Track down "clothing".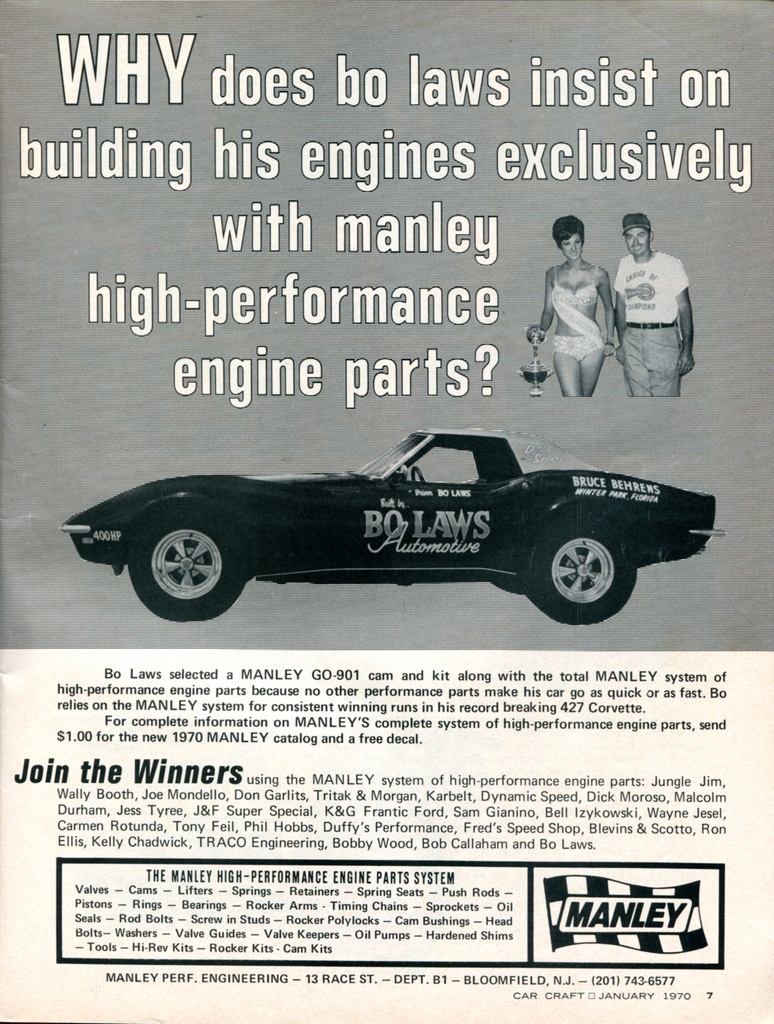
Tracked to locate(544, 269, 601, 355).
